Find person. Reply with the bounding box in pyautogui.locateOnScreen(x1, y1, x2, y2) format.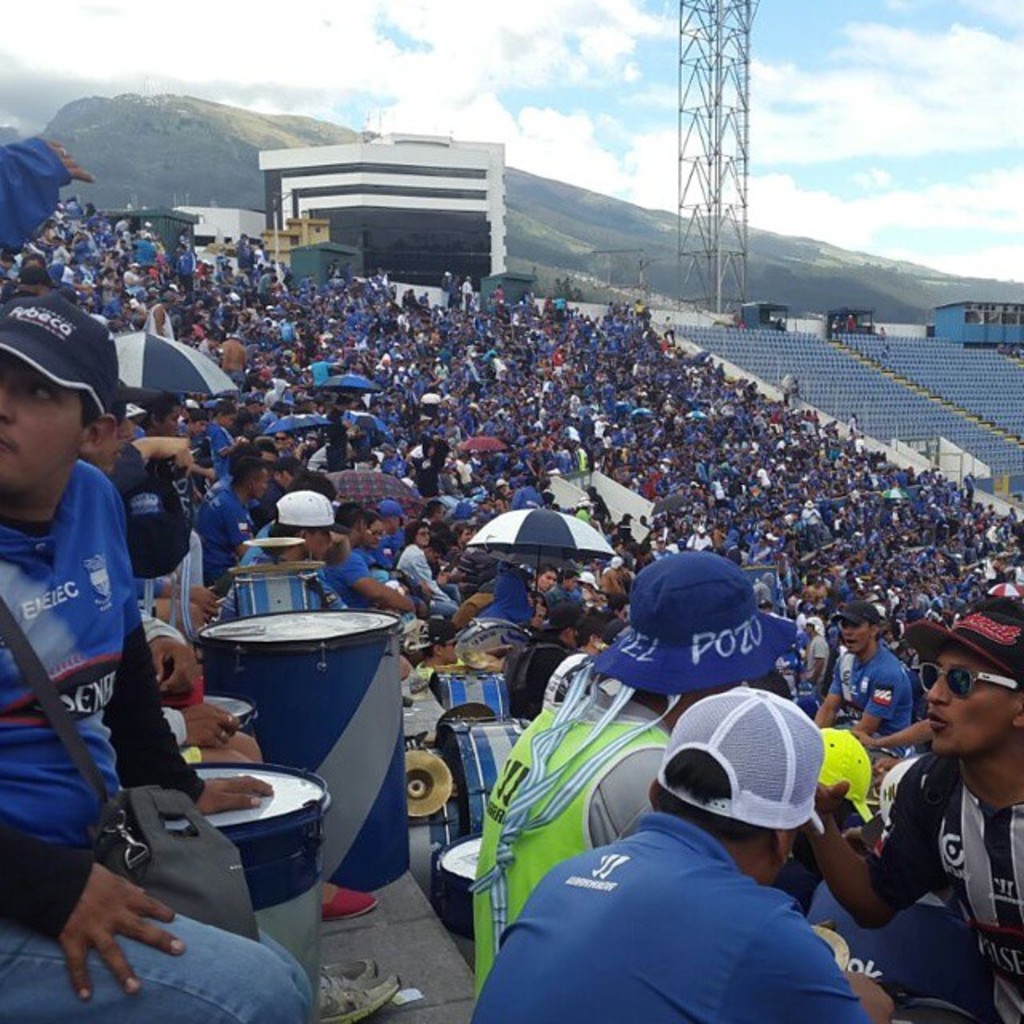
pyautogui.locateOnScreen(544, 571, 578, 605).
